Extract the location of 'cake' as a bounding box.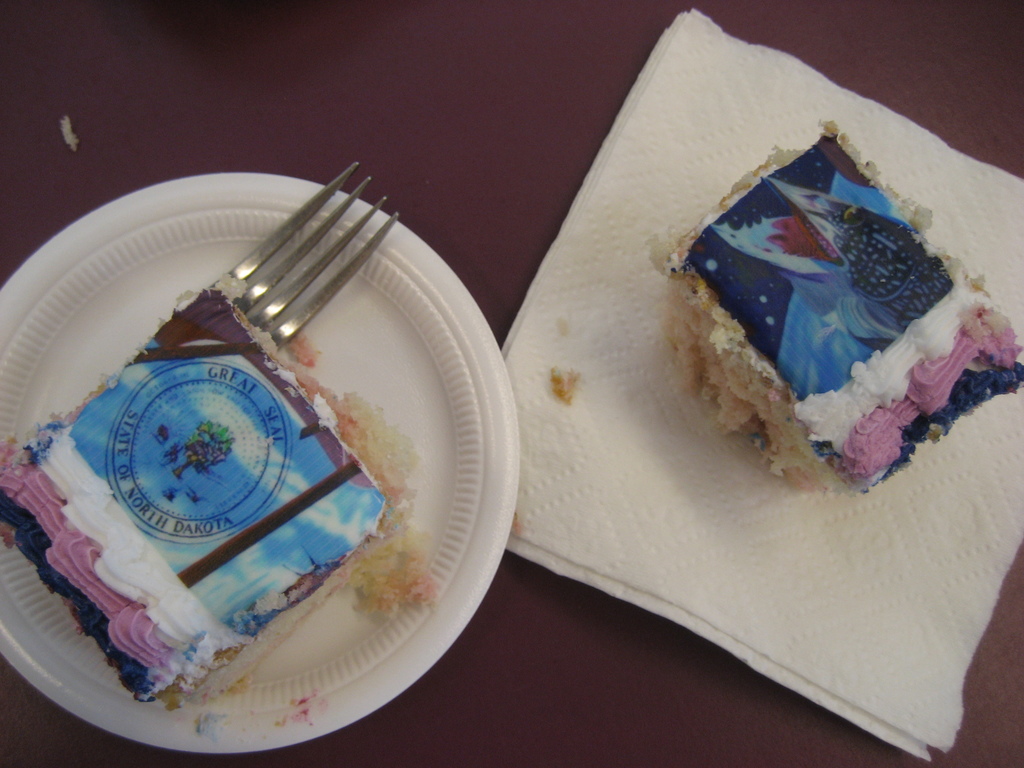
select_region(659, 115, 1023, 493).
